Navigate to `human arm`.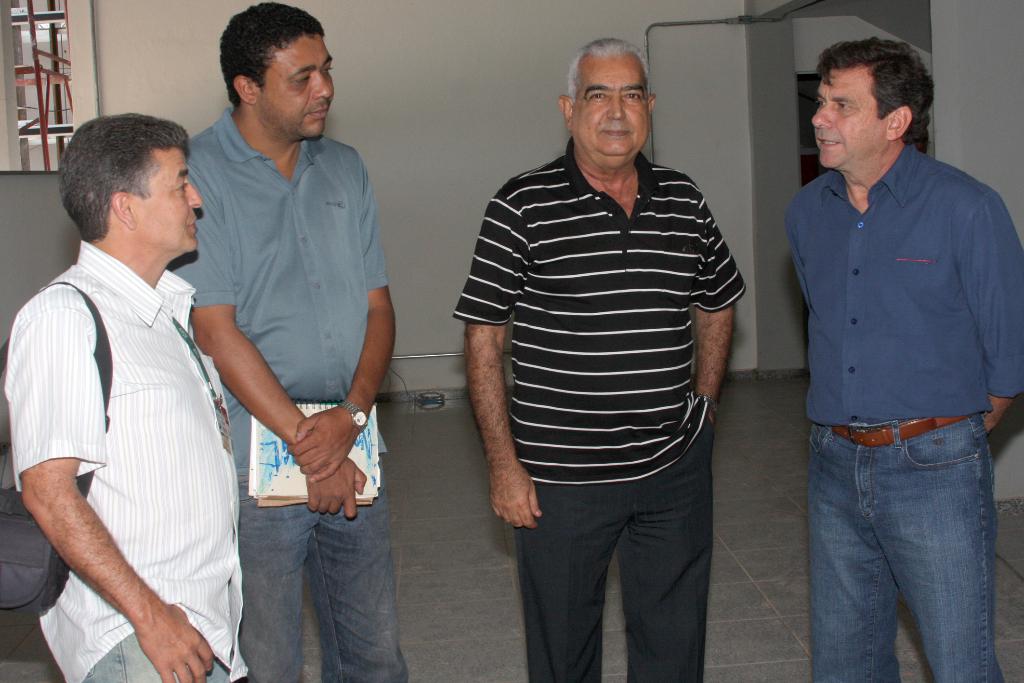
Navigation target: x1=15 y1=286 x2=224 y2=682.
